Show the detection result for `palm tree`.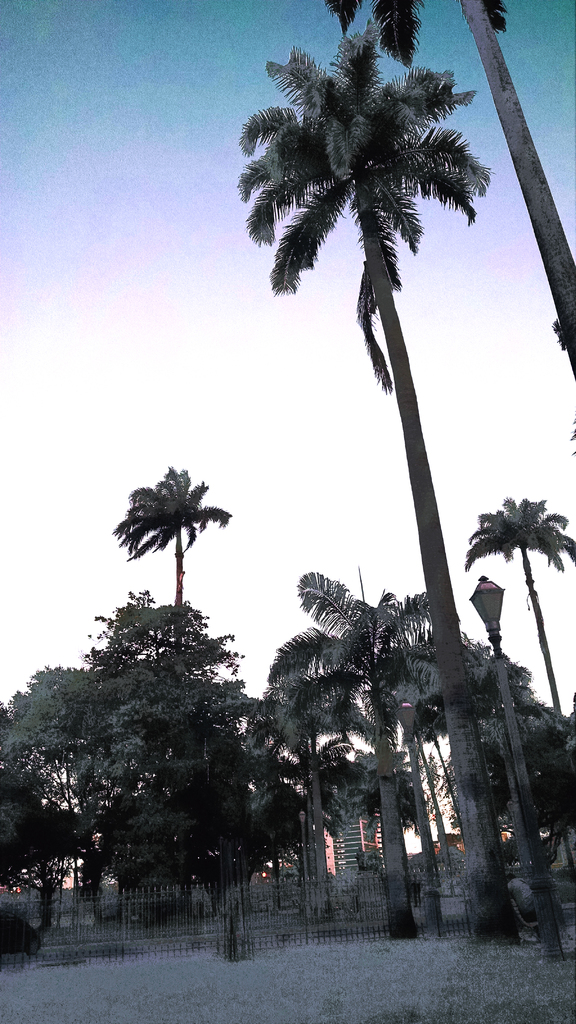
box=[252, 47, 500, 906].
